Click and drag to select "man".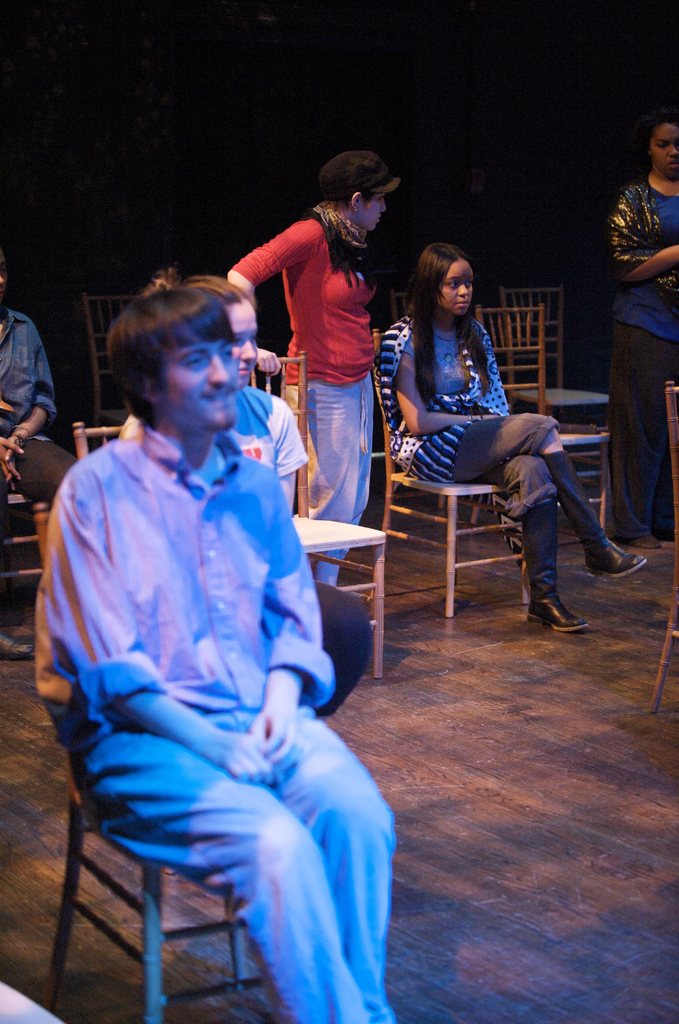
Selection: l=30, t=201, r=393, b=1023.
